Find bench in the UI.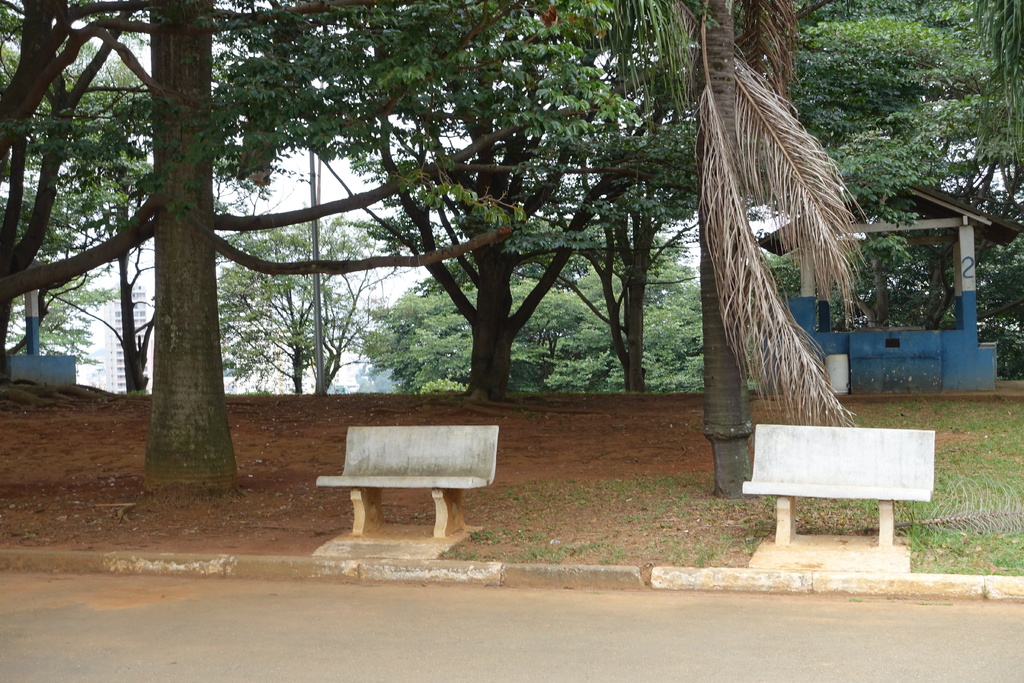
UI element at region(311, 422, 499, 534).
